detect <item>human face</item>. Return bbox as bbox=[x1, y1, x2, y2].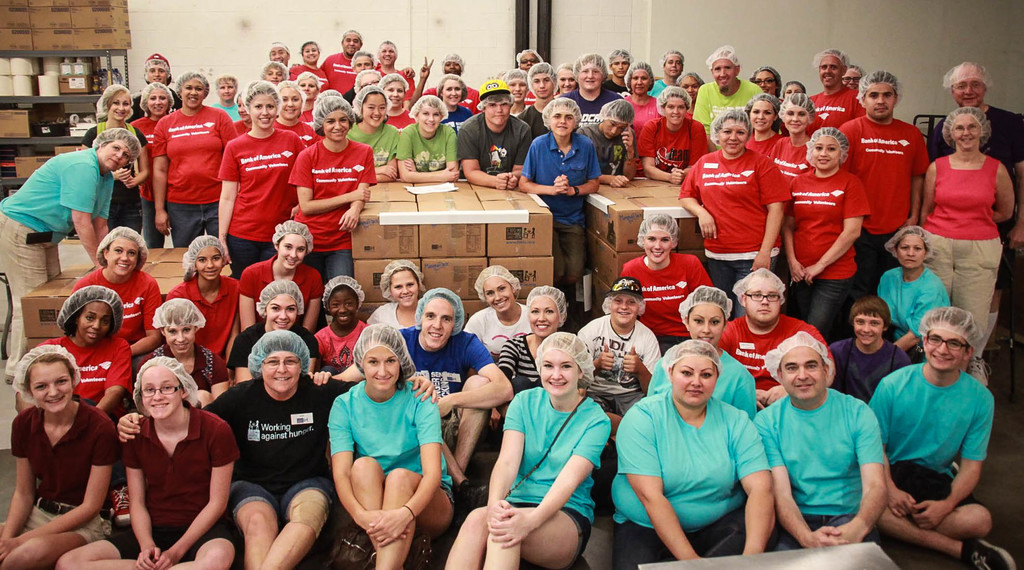
bbox=[557, 68, 572, 94].
